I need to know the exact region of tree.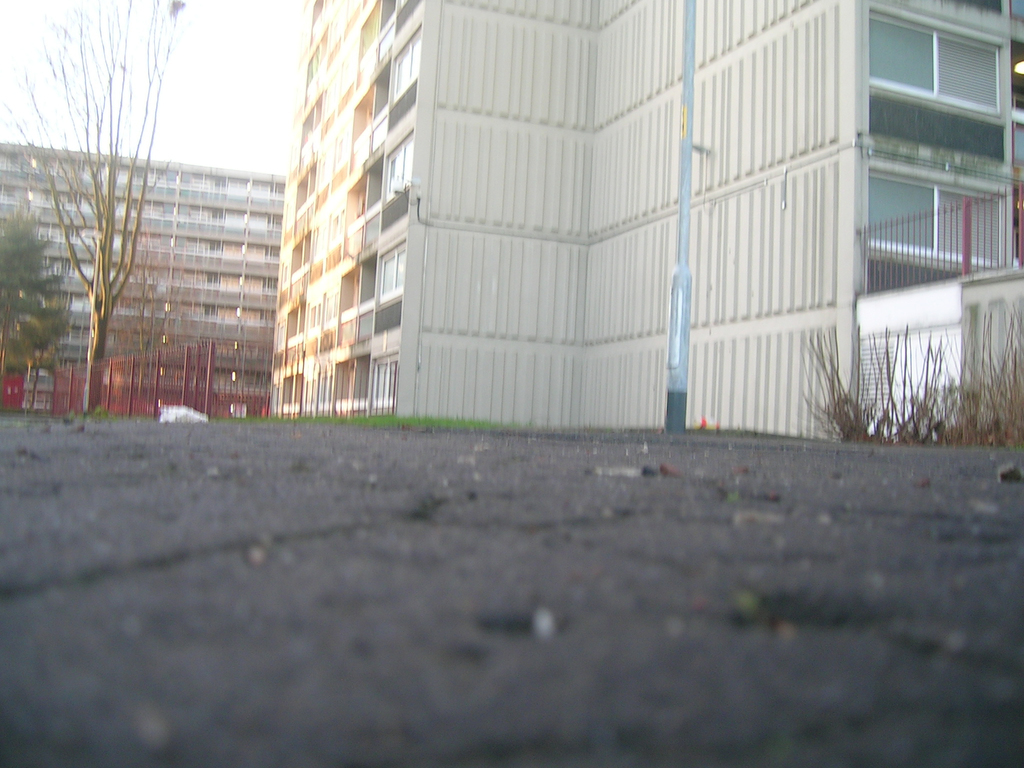
Region: <box>1,198,75,371</box>.
